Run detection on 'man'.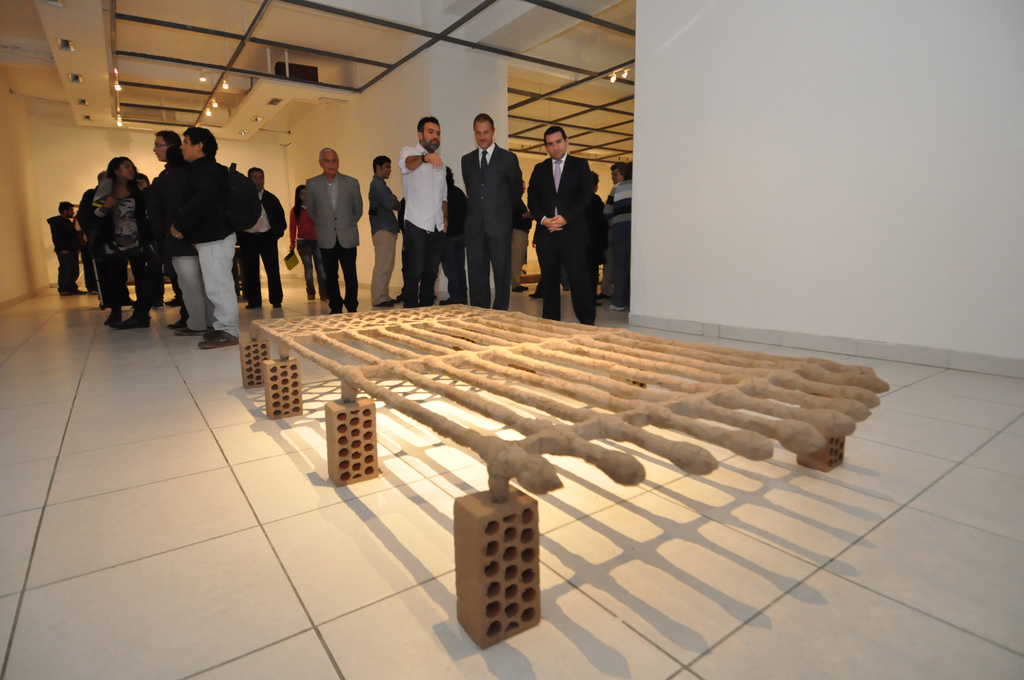
Result: select_region(529, 125, 616, 316).
